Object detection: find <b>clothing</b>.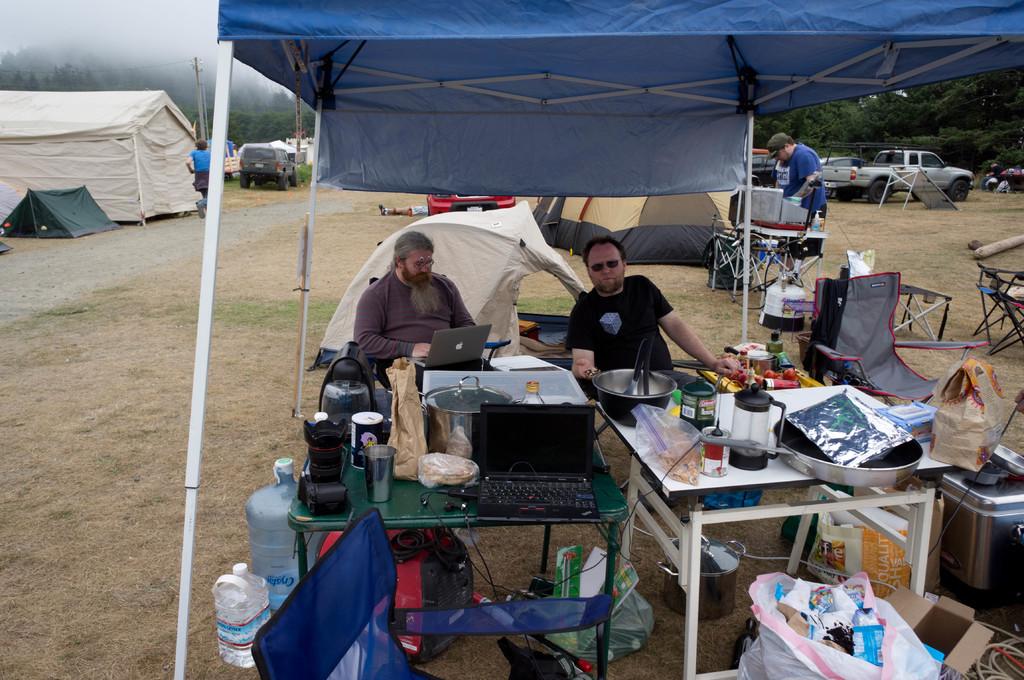
select_region(776, 145, 826, 250).
